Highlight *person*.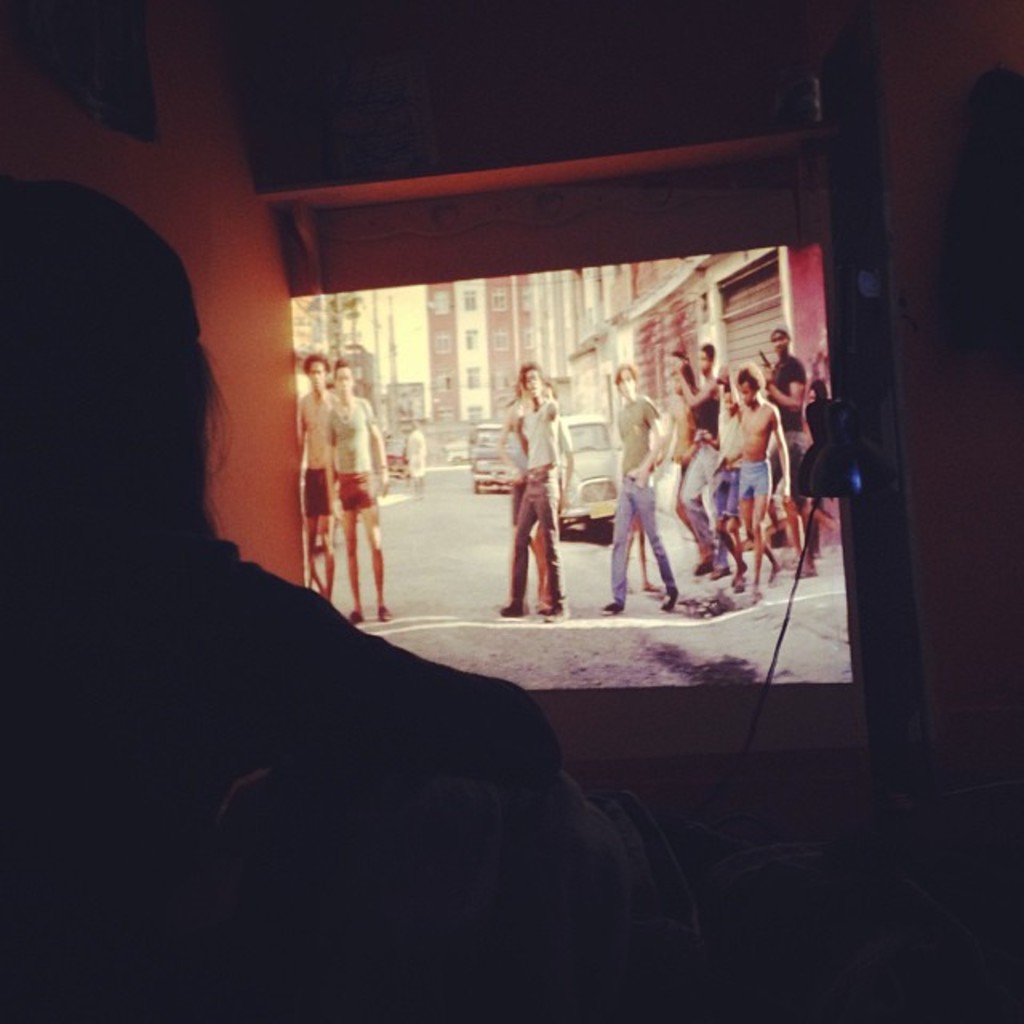
Highlighted region: detection(318, 357, 402, 618).
